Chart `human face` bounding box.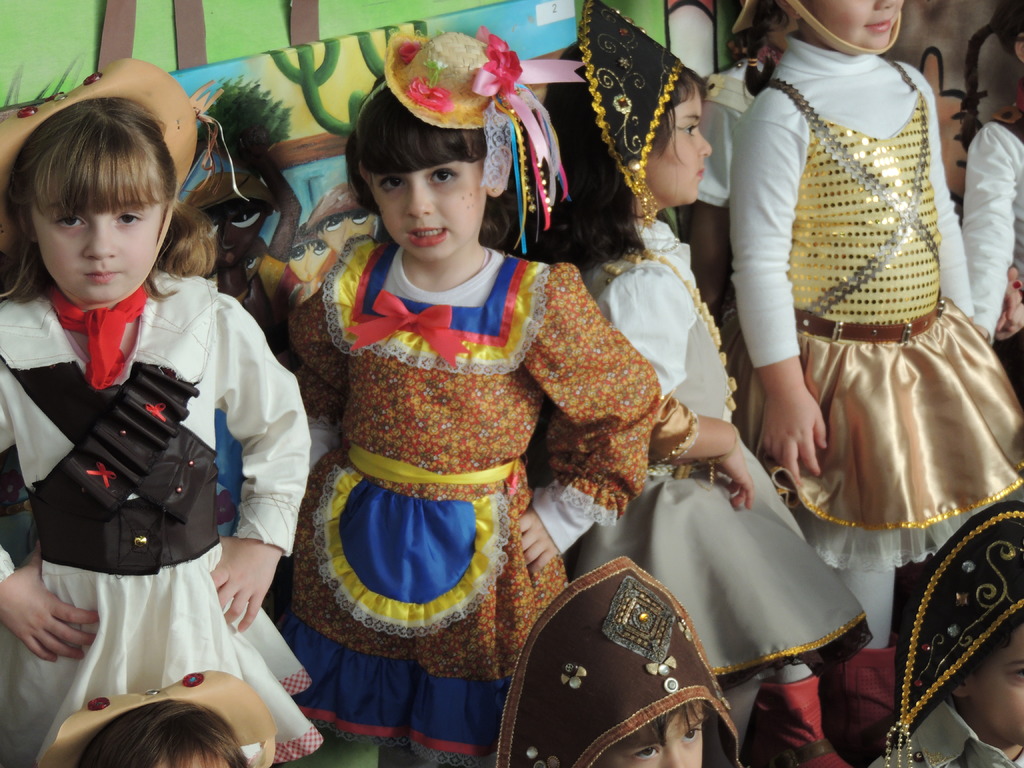
Charted: box(35, 176, 163, 299).
